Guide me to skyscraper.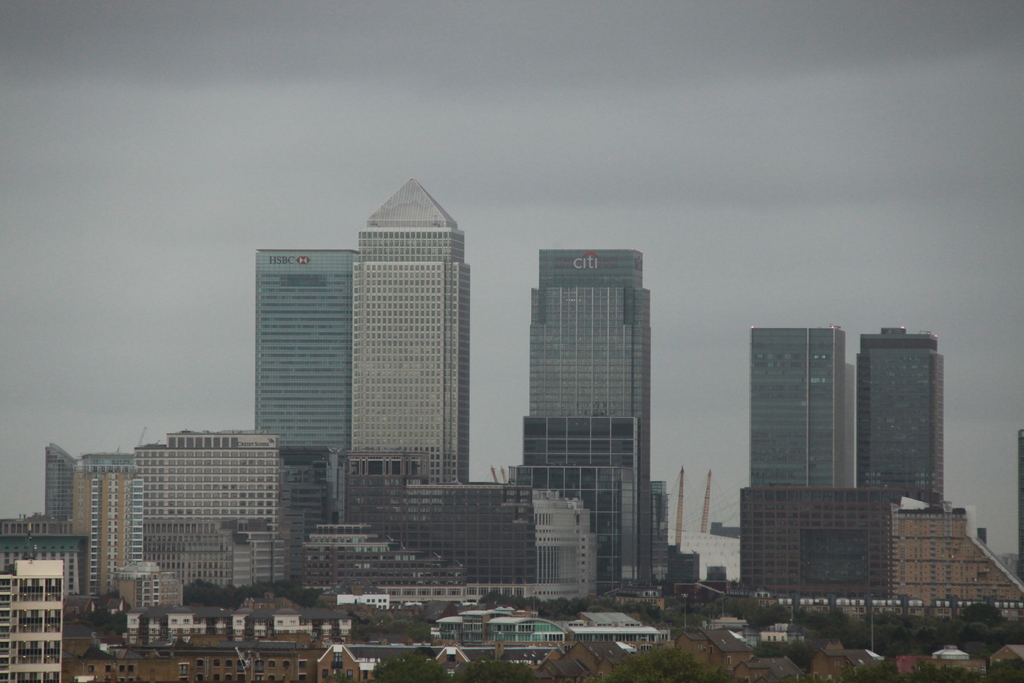
Guidance: [742, 324, 849, 490].
